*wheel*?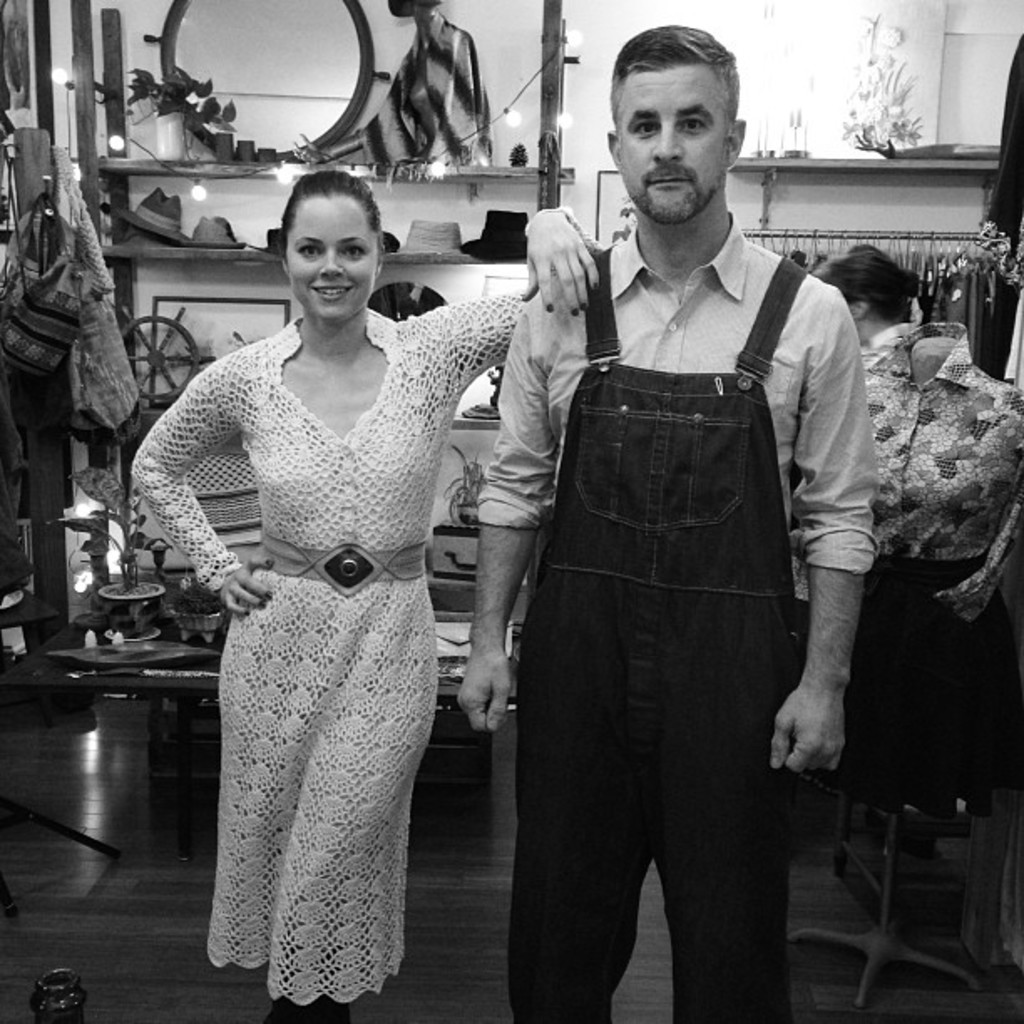
x1=127 y1=306 x2=218 y2=400
